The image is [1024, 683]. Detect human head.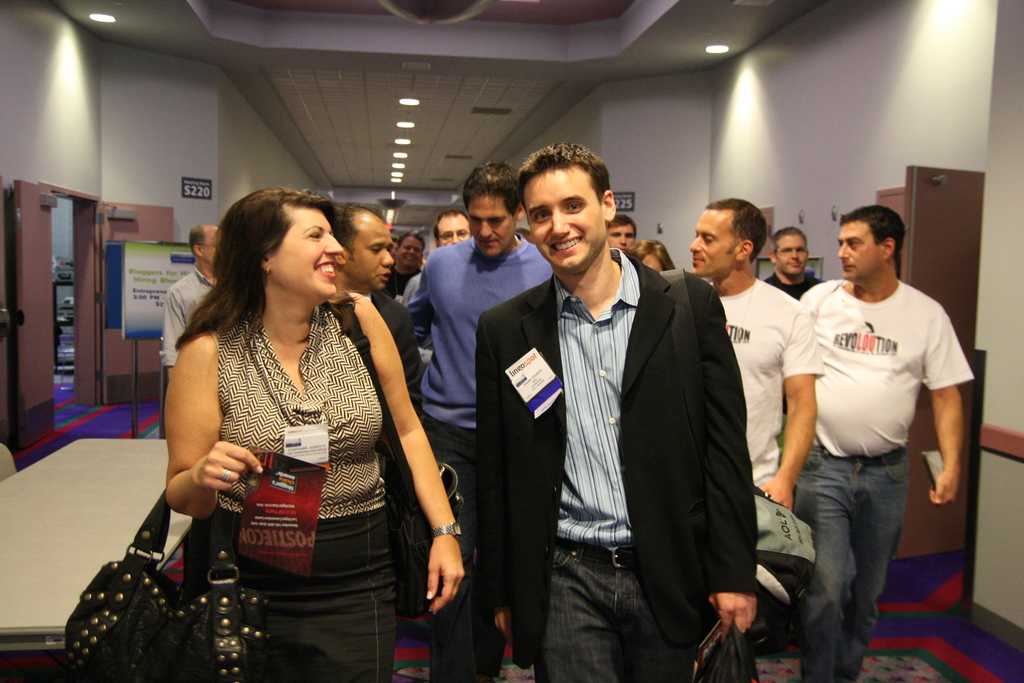
Detection: rect(769, 222, 808, 277).
